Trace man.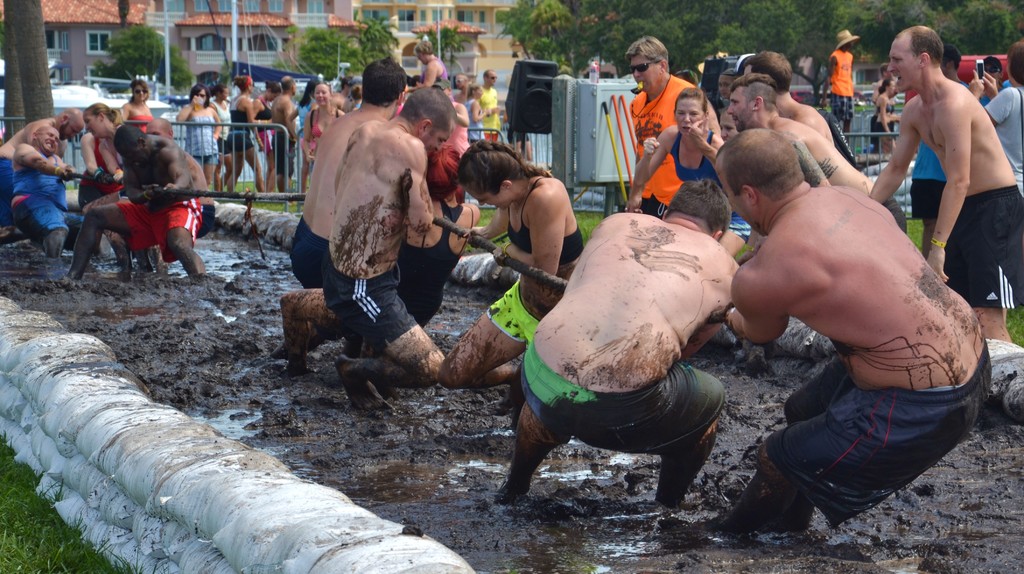
Traced to box(721, 70, 913, 237).
